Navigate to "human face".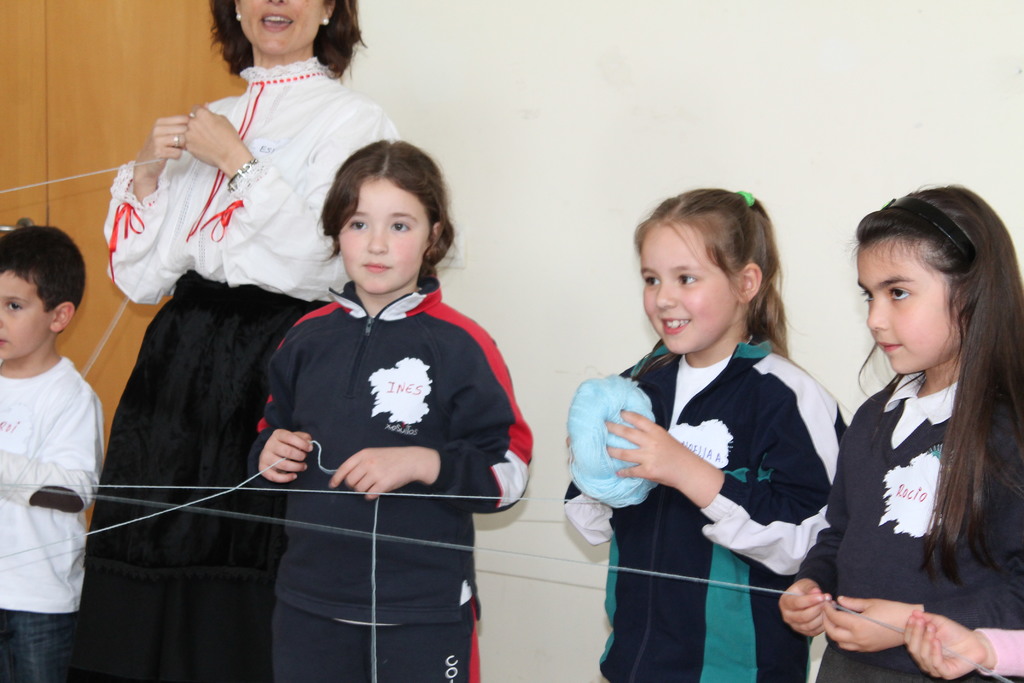
Navigation target: rect(0, 270, 45, 357).
